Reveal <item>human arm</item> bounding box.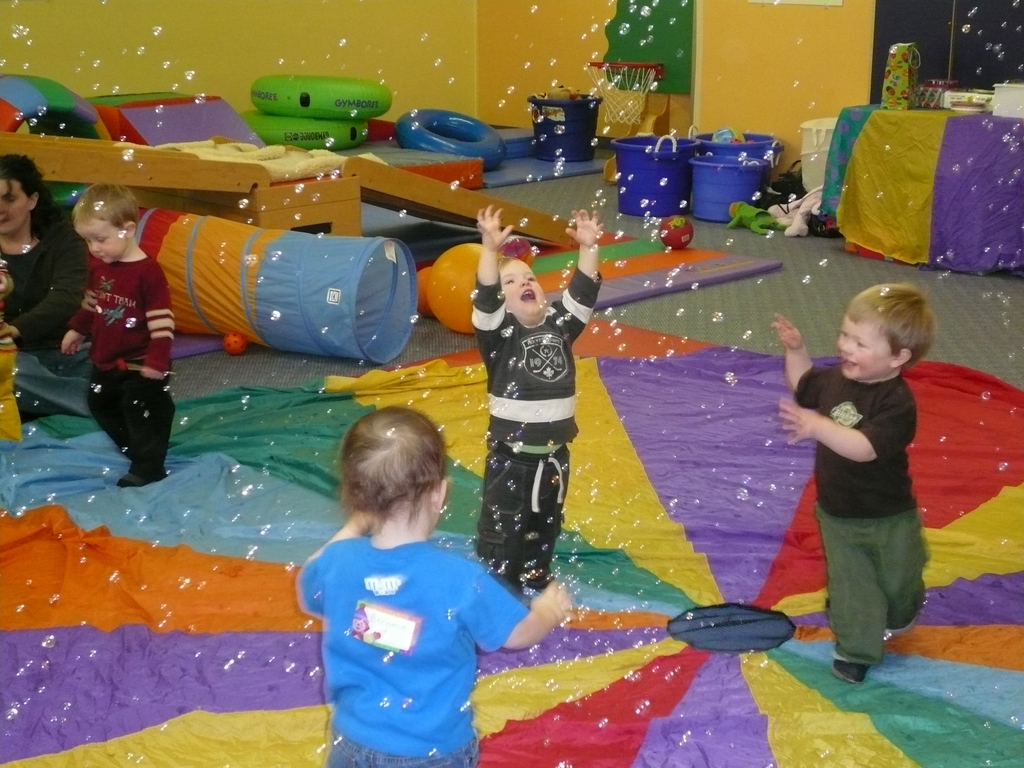
Revealed: (289, 511, 374, 621).
